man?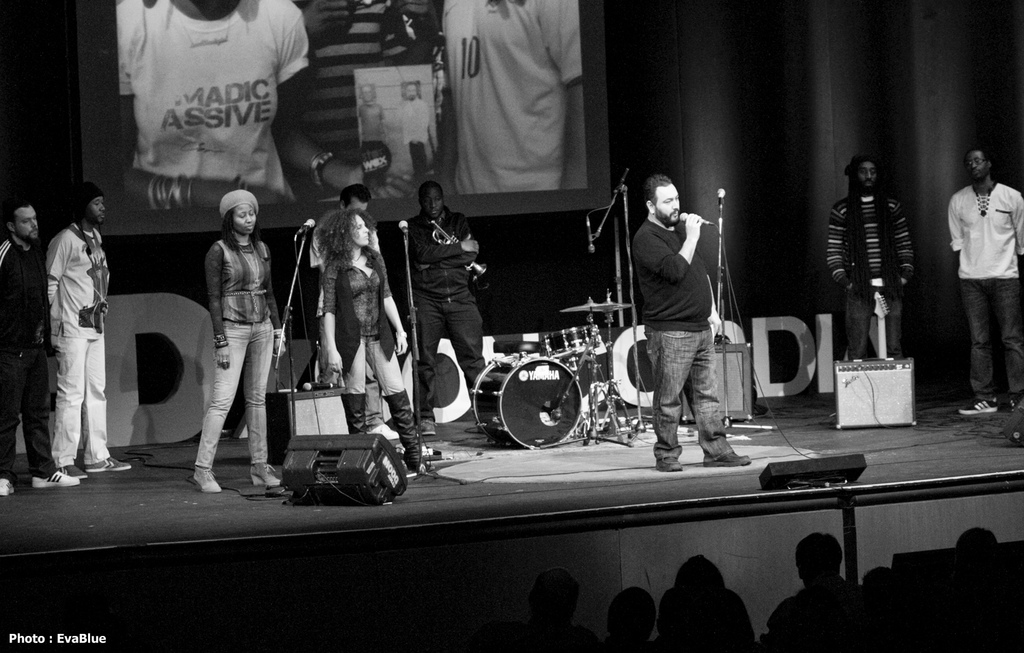
detection(401, 80, 430, 178)
